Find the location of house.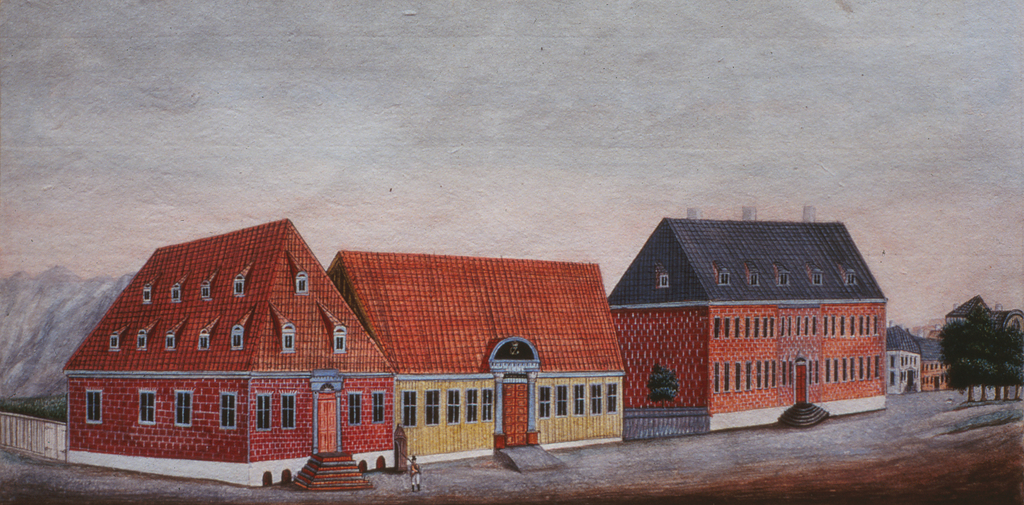
Location: {"x1": 323, "y1": 249, "x2": 625, "y2": 461}.
